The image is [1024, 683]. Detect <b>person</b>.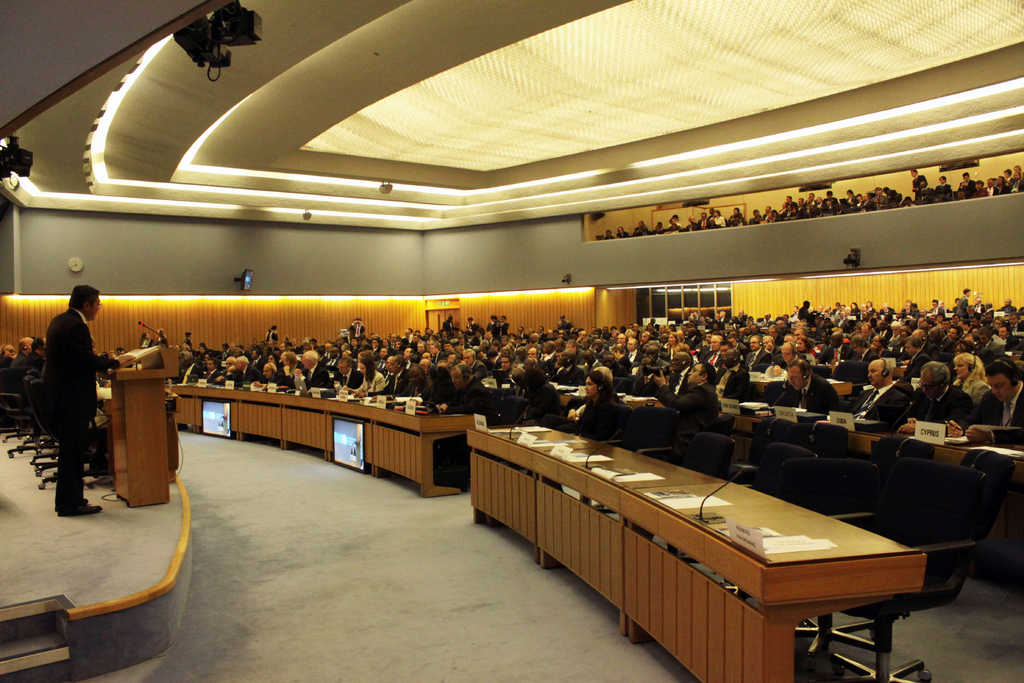
Detection: {"x1": 523, "y1": 370, "x2": 557, "y2": 426}.
